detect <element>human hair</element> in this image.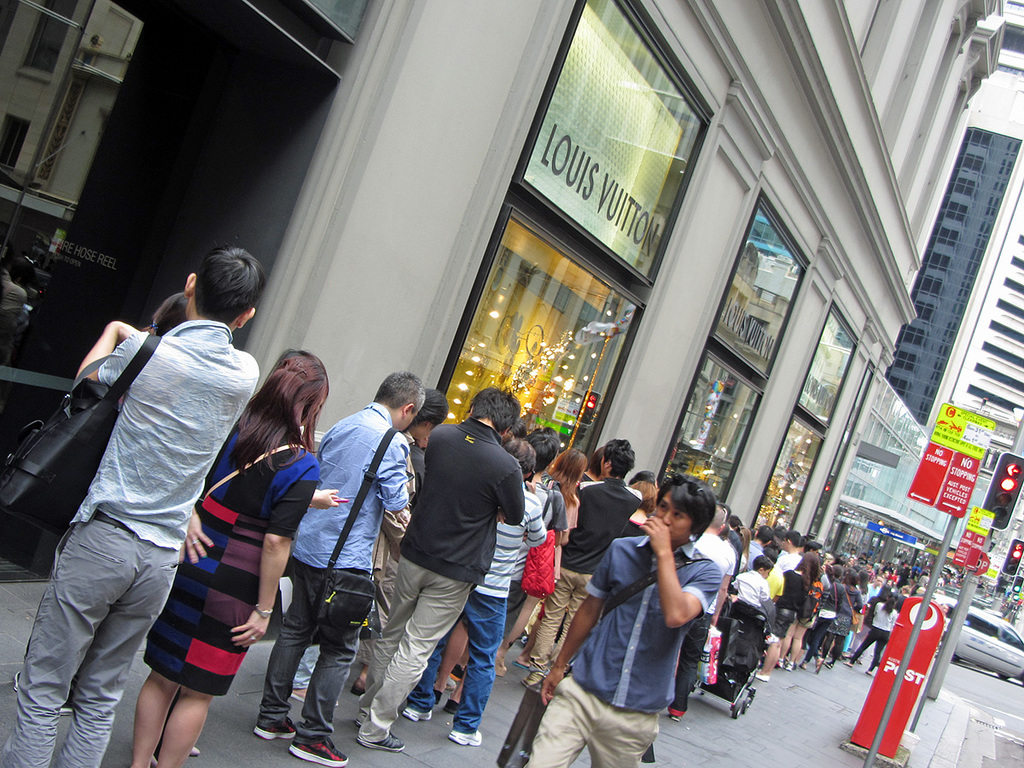
Detection: (755,526,775,545).
